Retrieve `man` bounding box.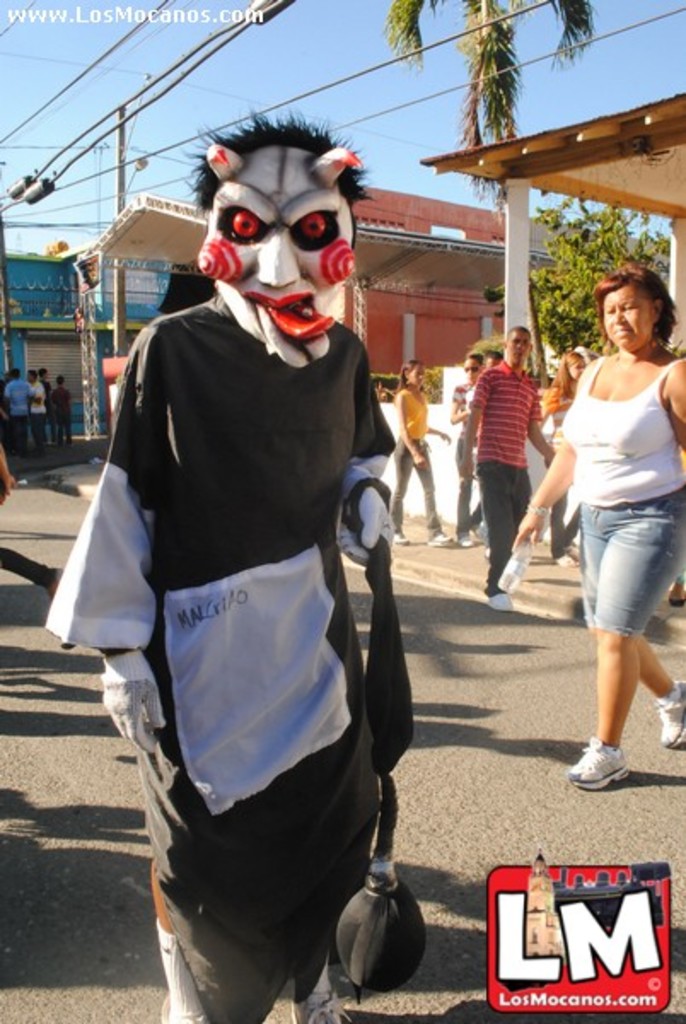
Bounding box: locate(73, 131, 437, 995).
